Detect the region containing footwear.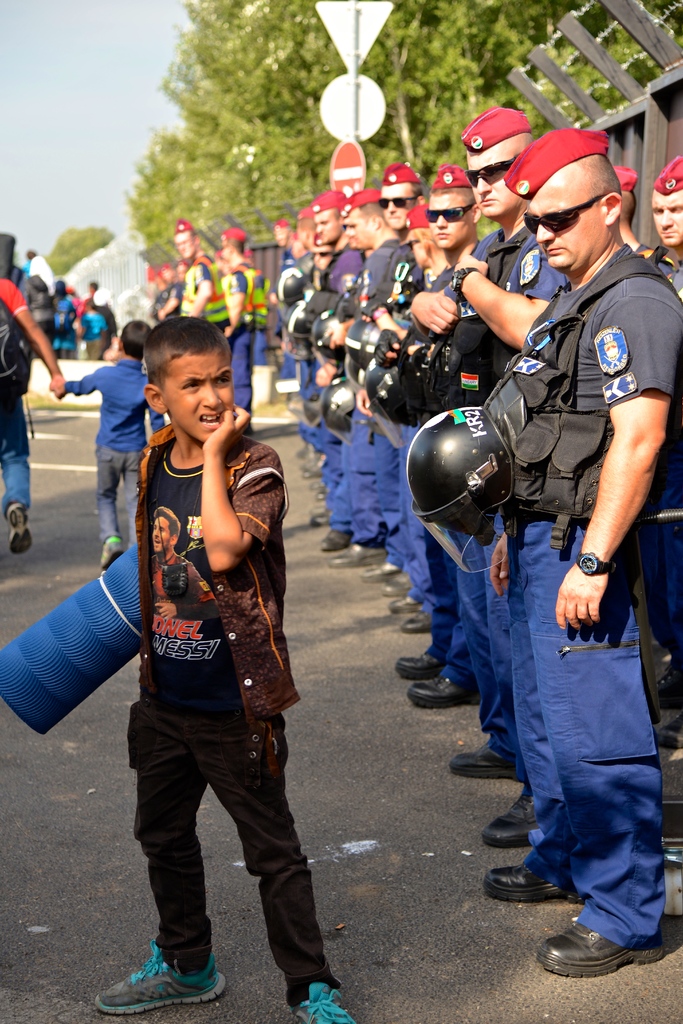
406, 675, 470, 706.
